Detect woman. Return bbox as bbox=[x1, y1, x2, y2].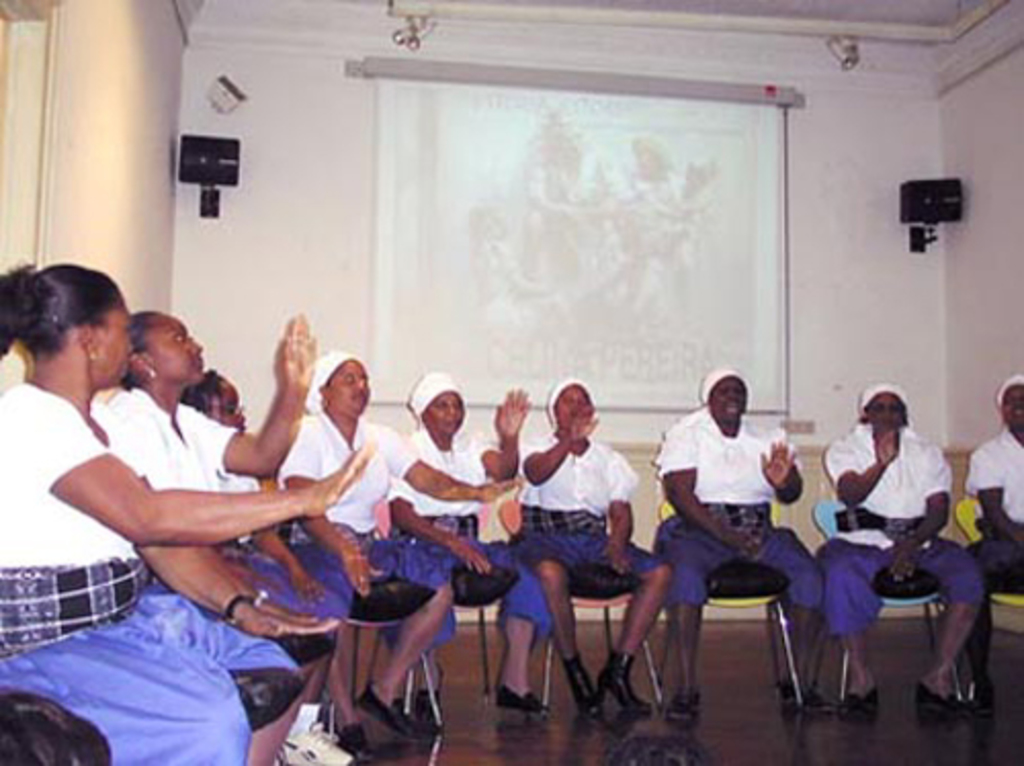
bbox=[811, 381, 973, 719].
